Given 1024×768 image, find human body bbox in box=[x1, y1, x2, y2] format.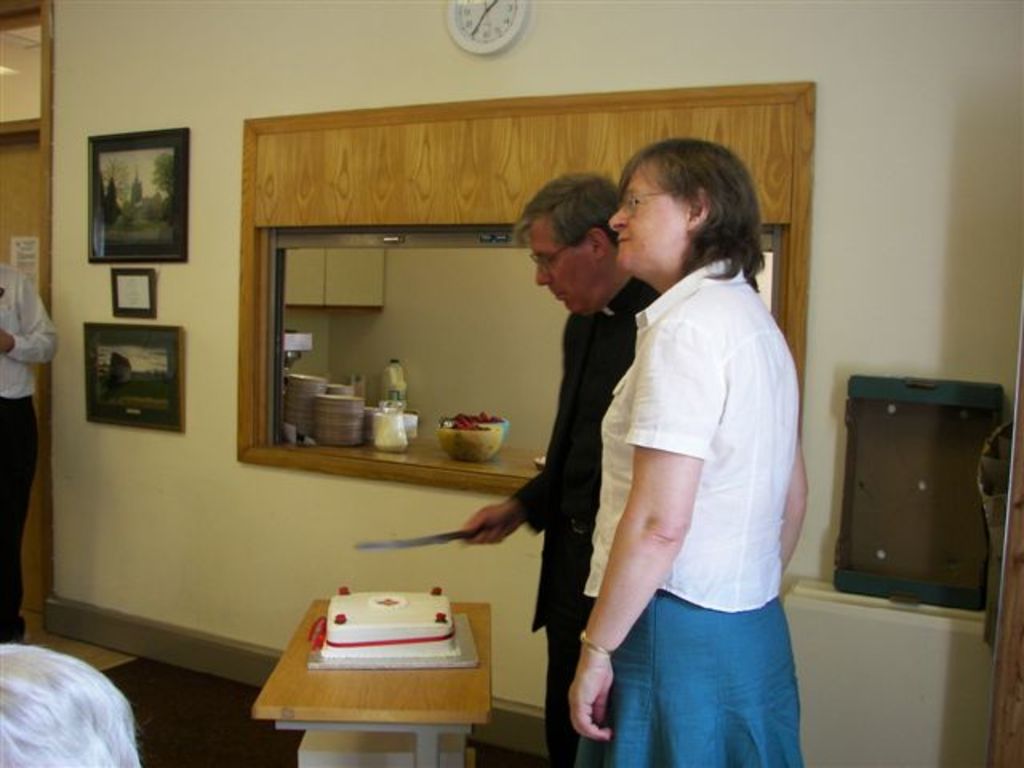
box=[549, 136, 811, 765].
